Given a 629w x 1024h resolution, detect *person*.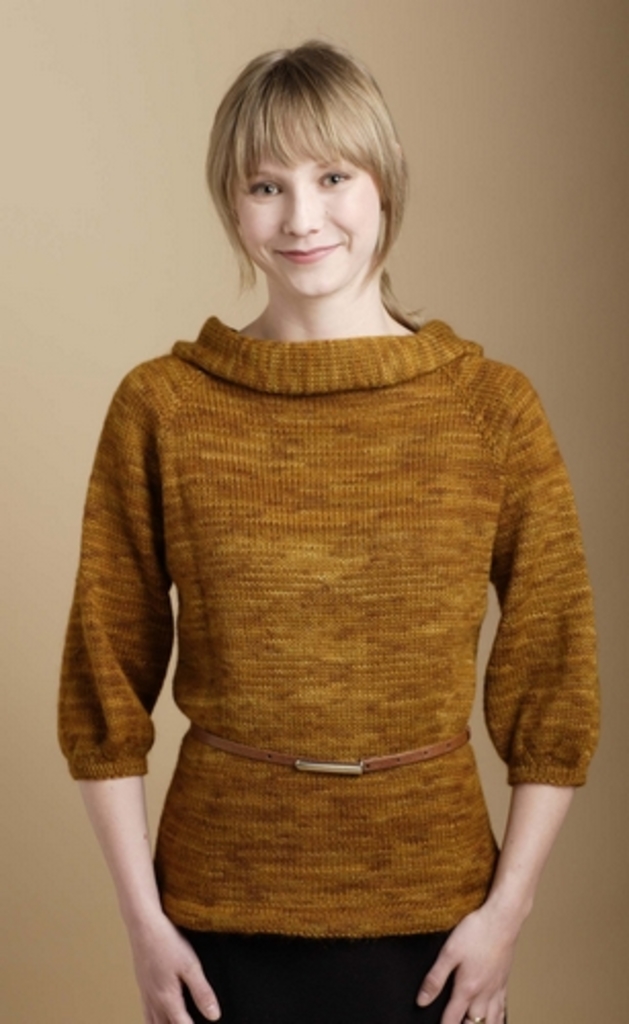
bbox(43, 33, 606, 1022).
